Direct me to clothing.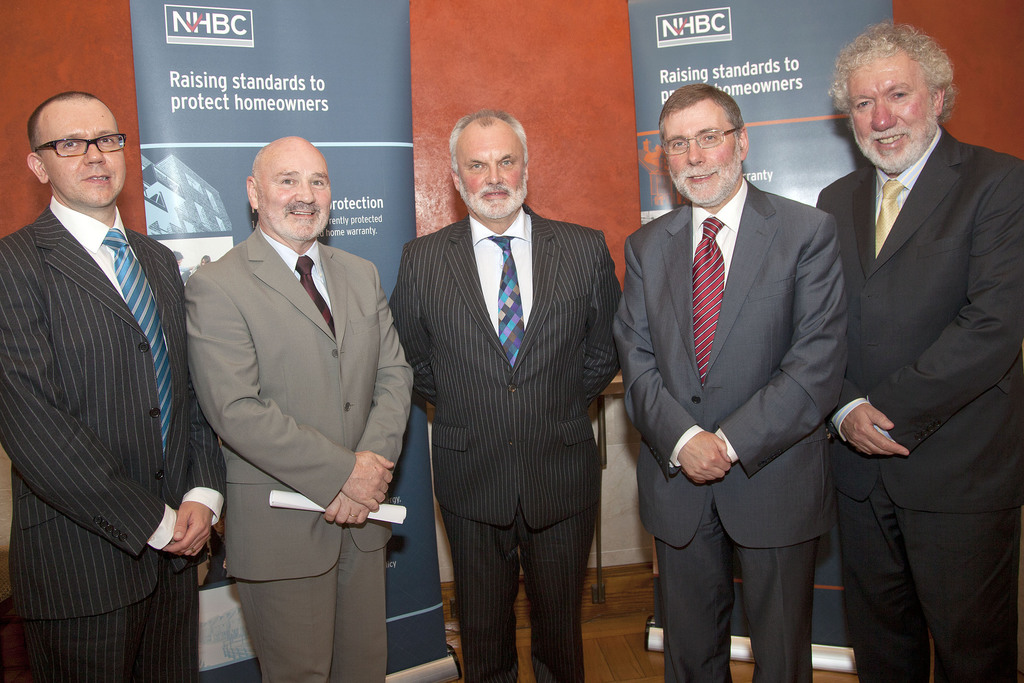
Direction: bbox(185, 228, 416, 681).
